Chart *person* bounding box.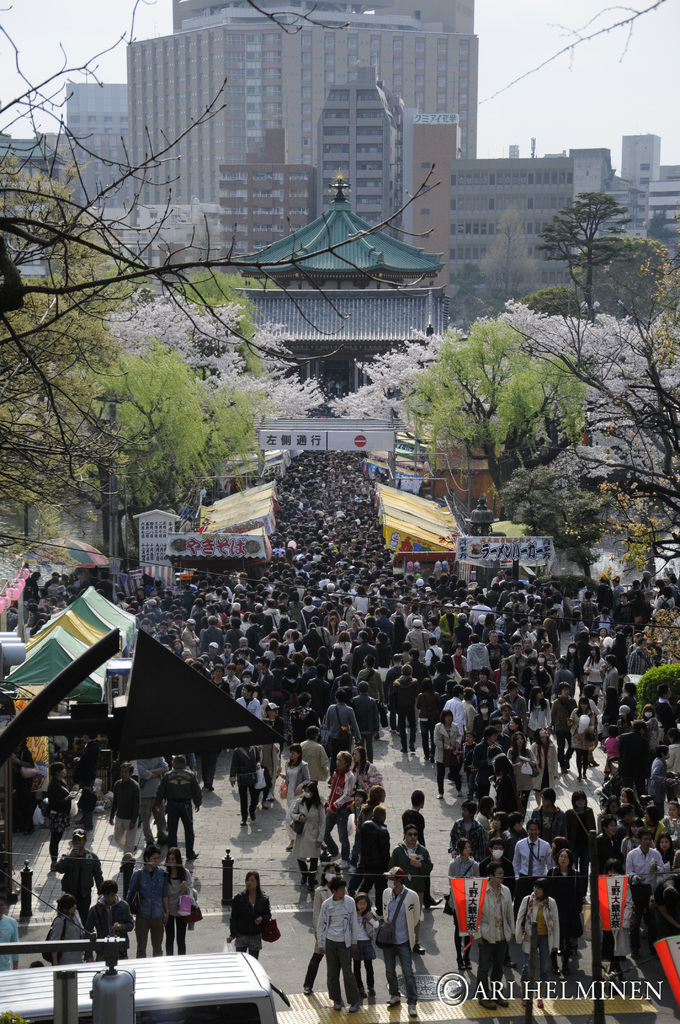
Charted: Rect(156, 756, 200, 861).
